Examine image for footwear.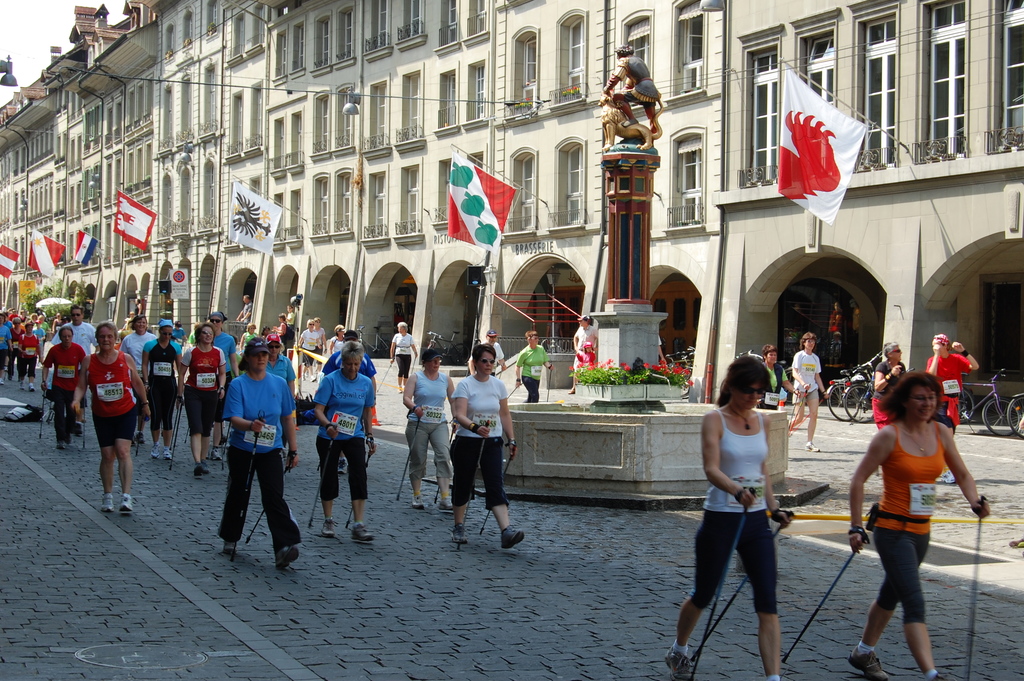
Examination result: (x1=18, y1=384, x2=24, y2=393).
